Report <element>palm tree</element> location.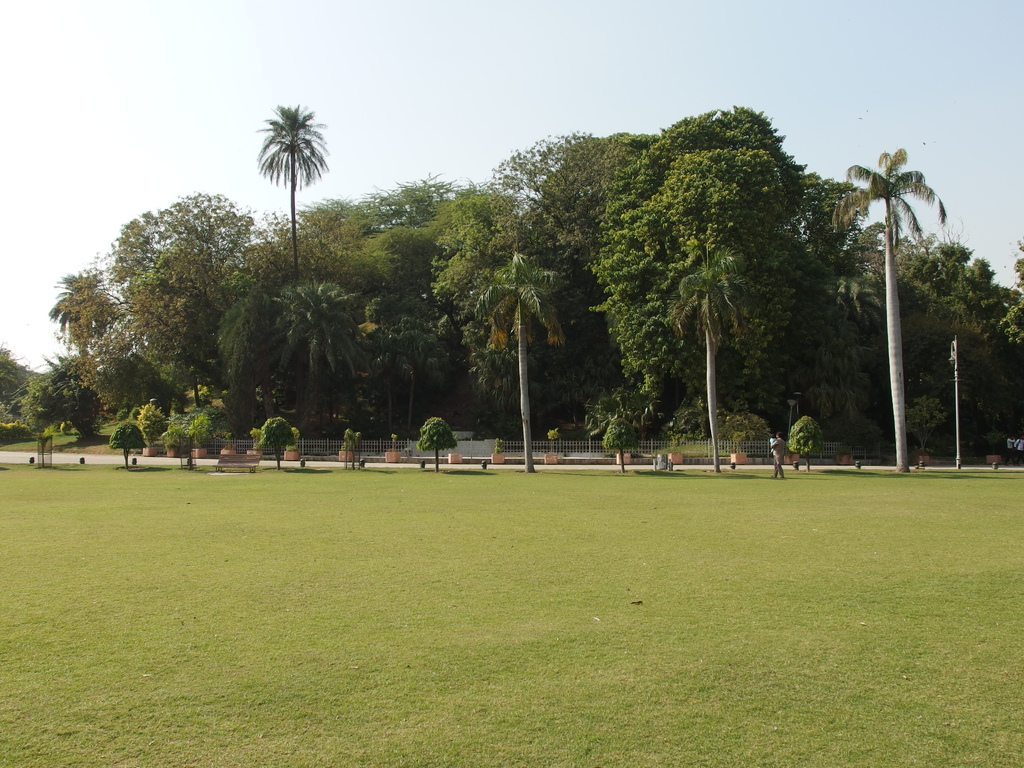
Report: bbox(244, 115, 324, 262).
